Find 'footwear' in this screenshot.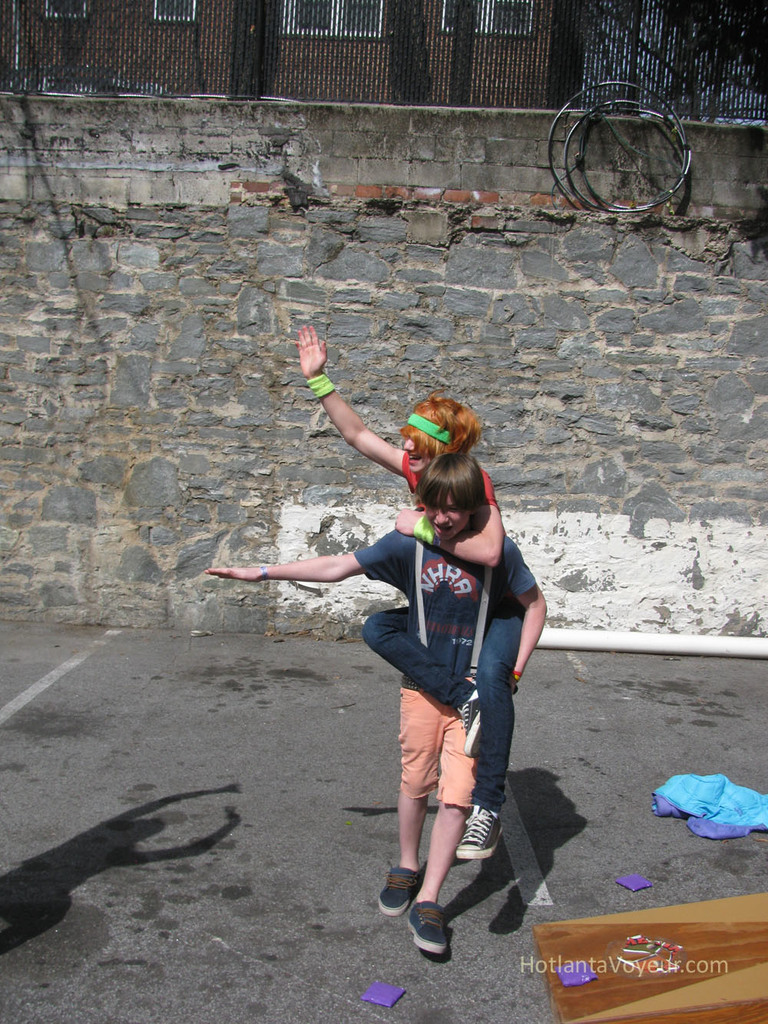
The bounding box for 'footwear' is select_region(392, 886, 476, 956).
